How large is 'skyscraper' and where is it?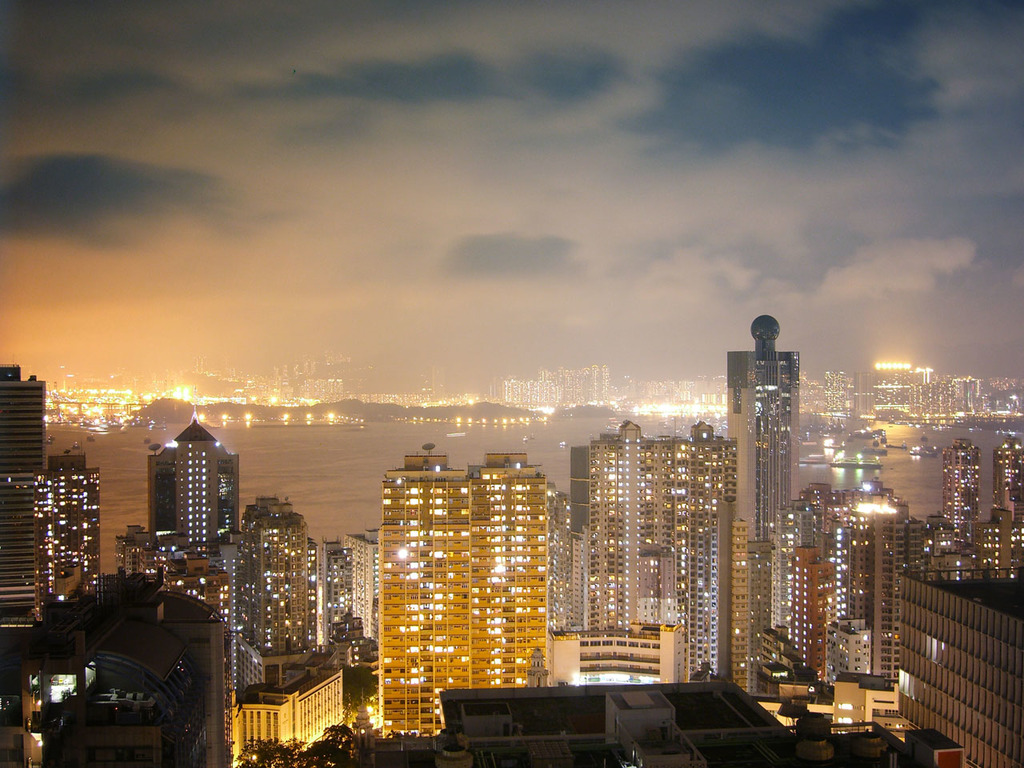
Bounding box: 782 474 925 646.
